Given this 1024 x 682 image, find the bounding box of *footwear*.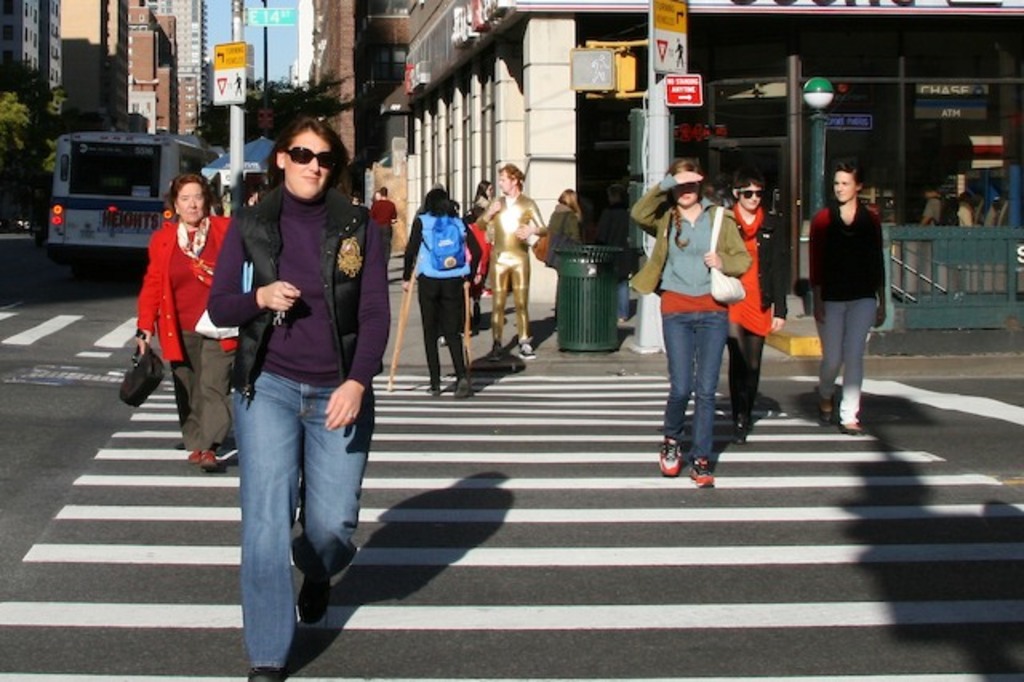
x1=246 y1=664 x2=286 y2=680.
